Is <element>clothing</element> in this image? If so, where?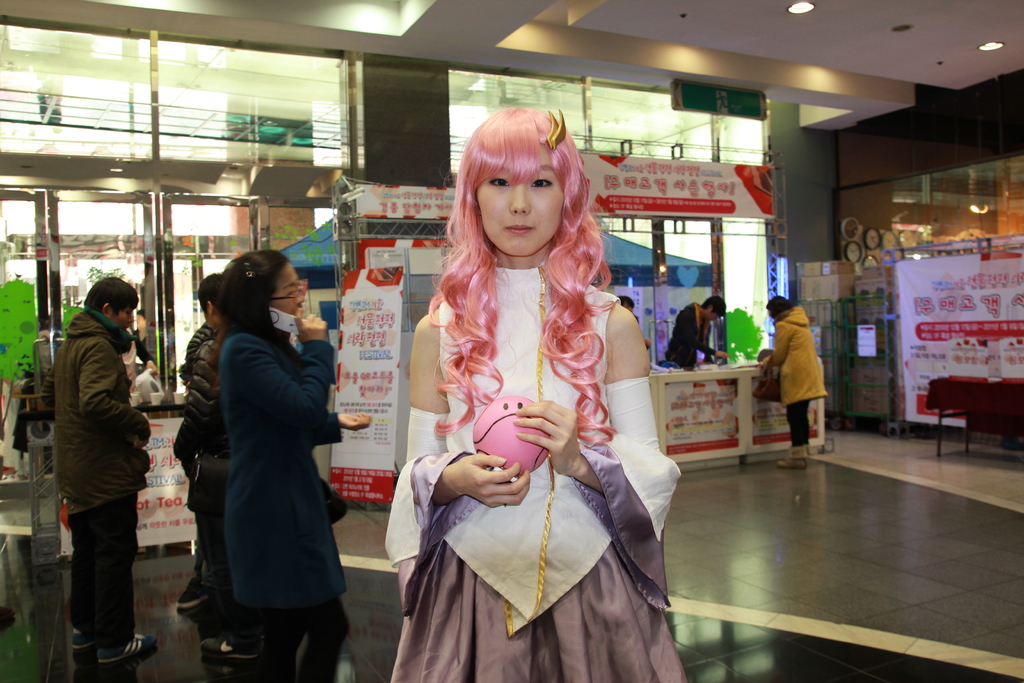
Yes, at 169 327 218 515.
